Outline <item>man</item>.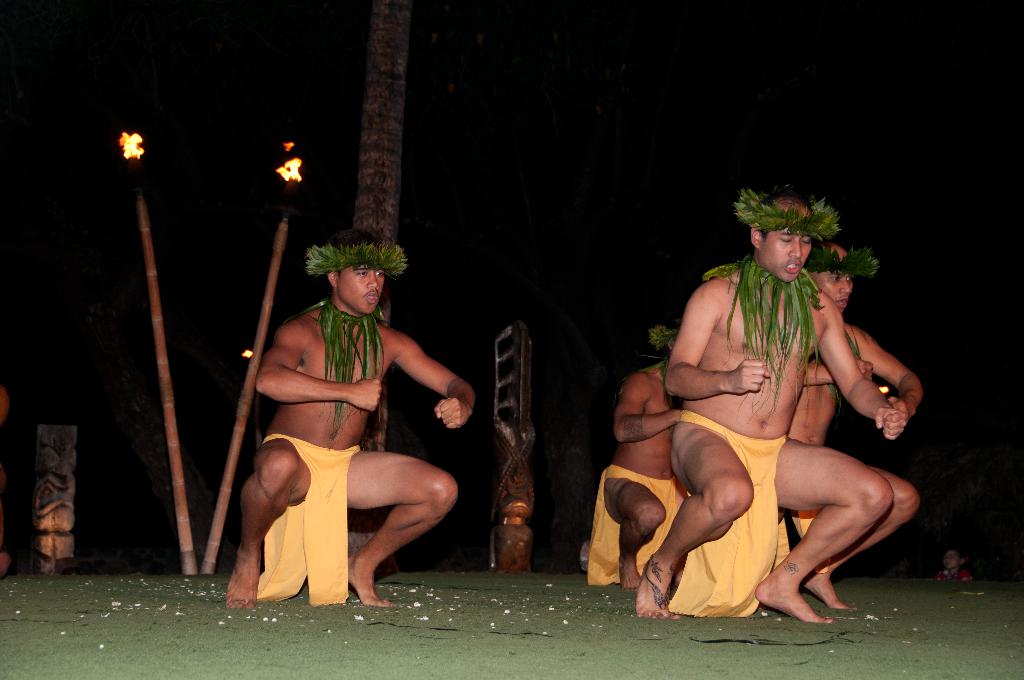
Outline: locate(241, 228, 480, 606).
